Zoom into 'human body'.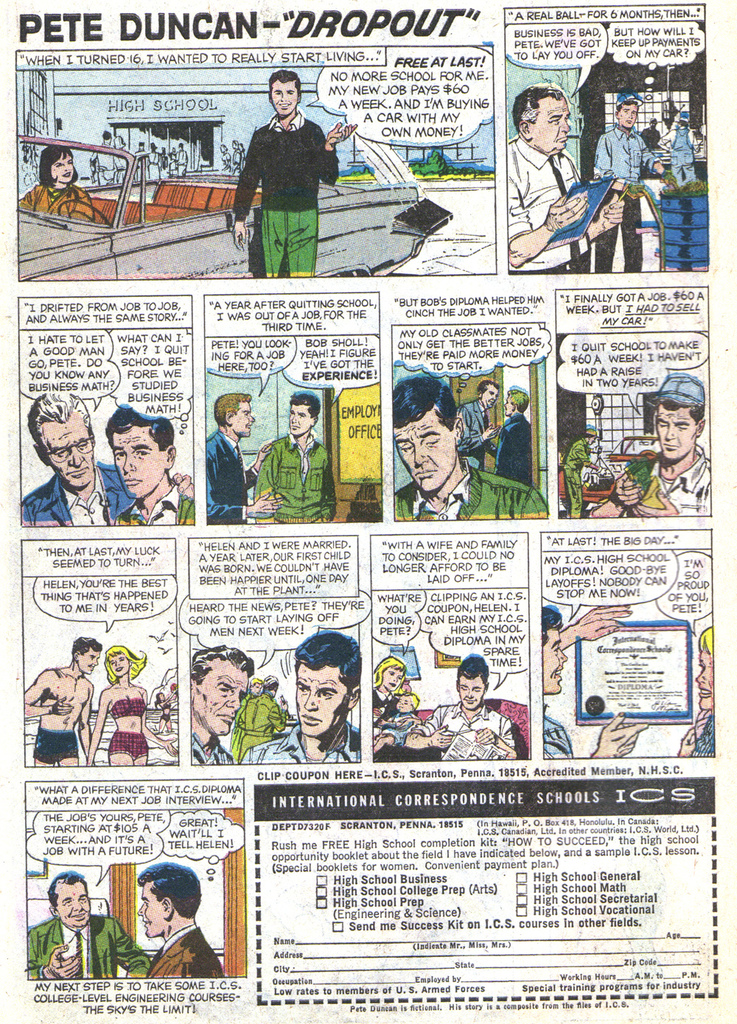
Zoom target: <region>22, 188, 94, 225</region>.
